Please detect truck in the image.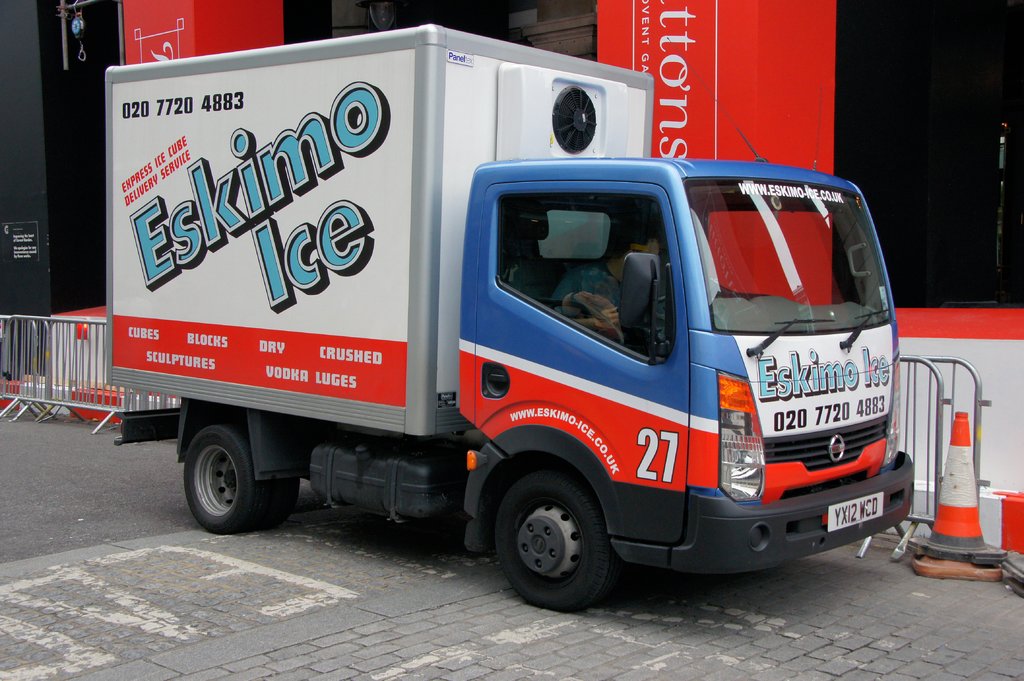
x1=80, y1=25, x2=934, y2=609.
